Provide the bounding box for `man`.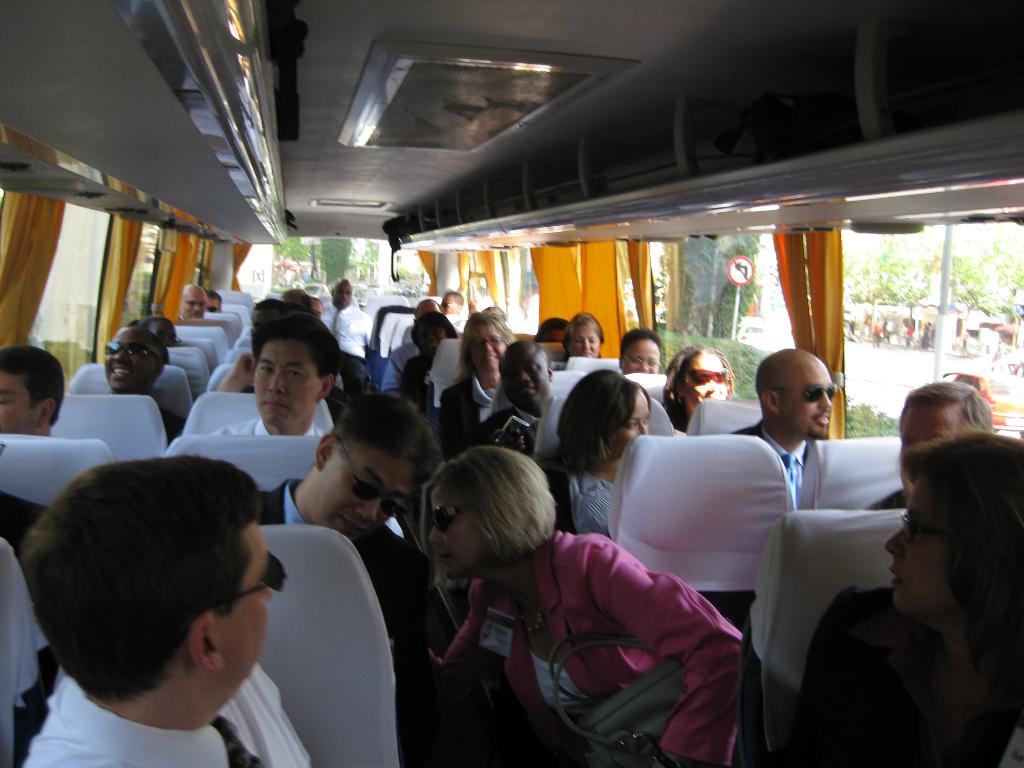
select_region(251, 396, 438, 701).
